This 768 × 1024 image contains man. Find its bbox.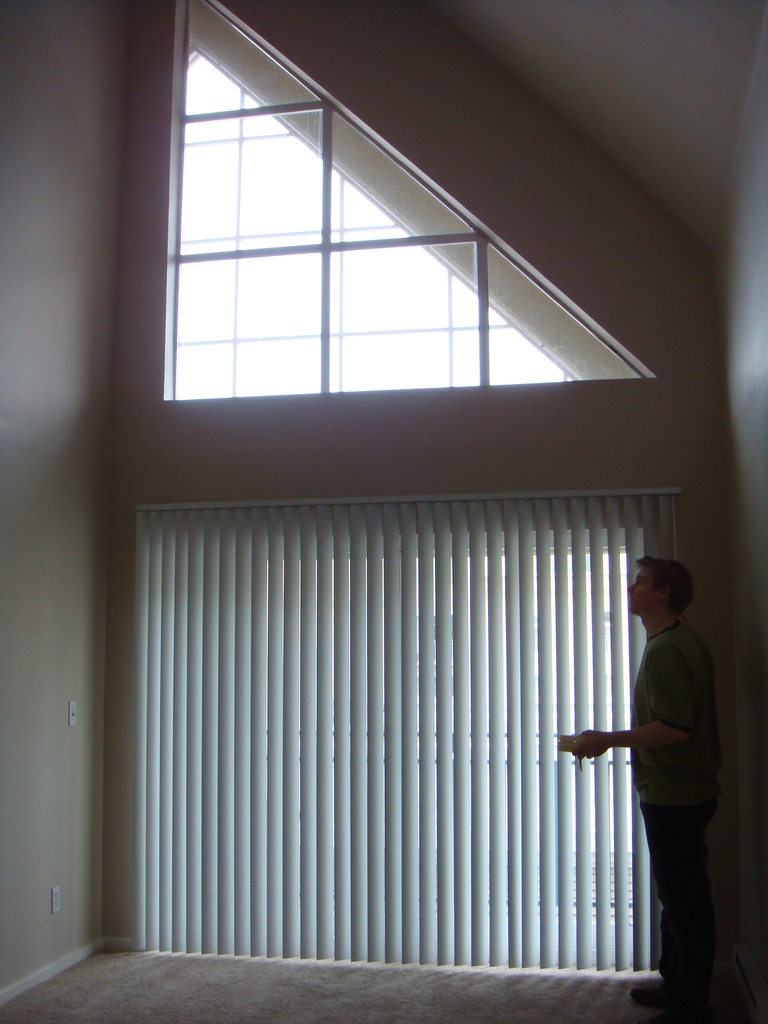
rect(591, 541, 736, 969).
